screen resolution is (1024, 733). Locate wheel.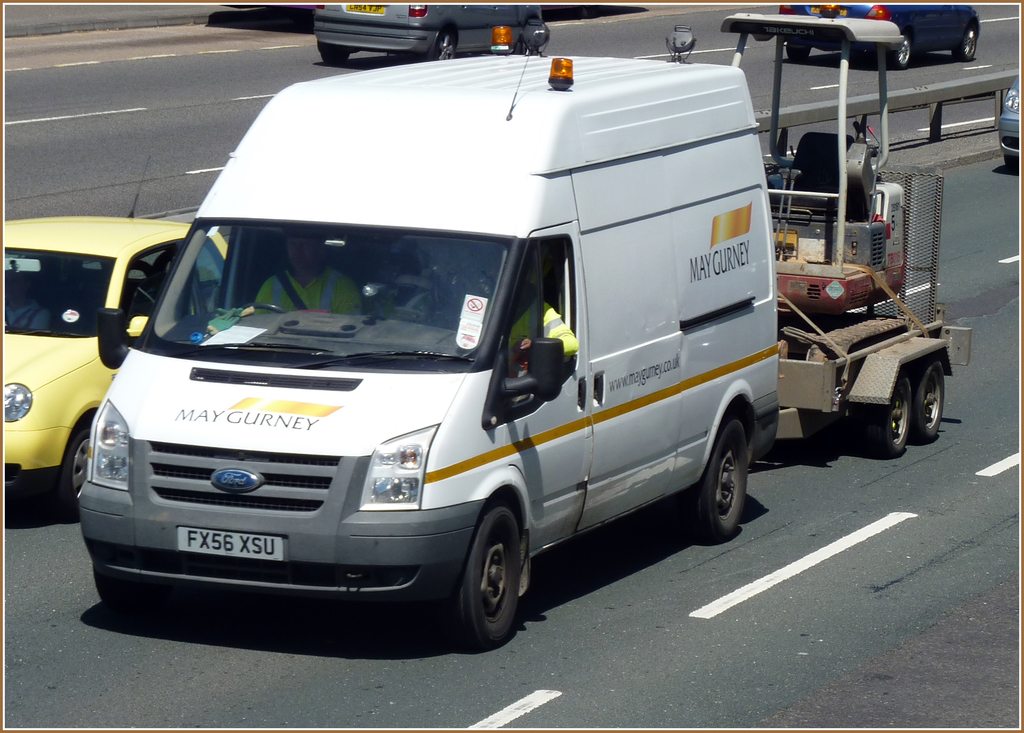
Rect(241, 302, 290, 316).
